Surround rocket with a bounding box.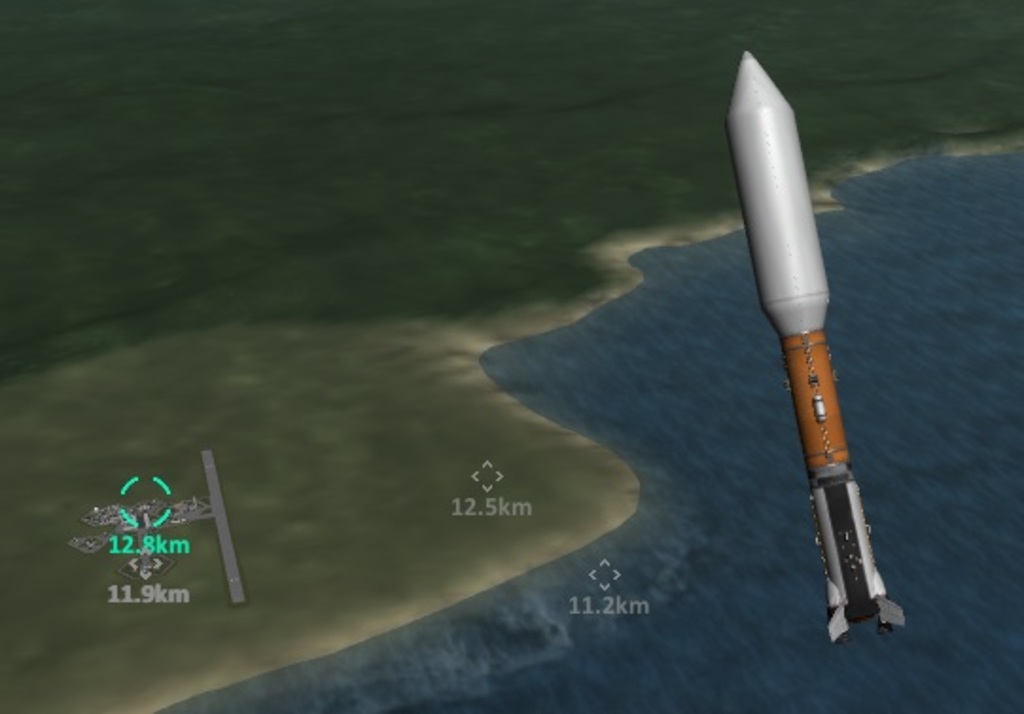
{"left": 704, "top": 51, "right": 916, "bottom": 650}.
